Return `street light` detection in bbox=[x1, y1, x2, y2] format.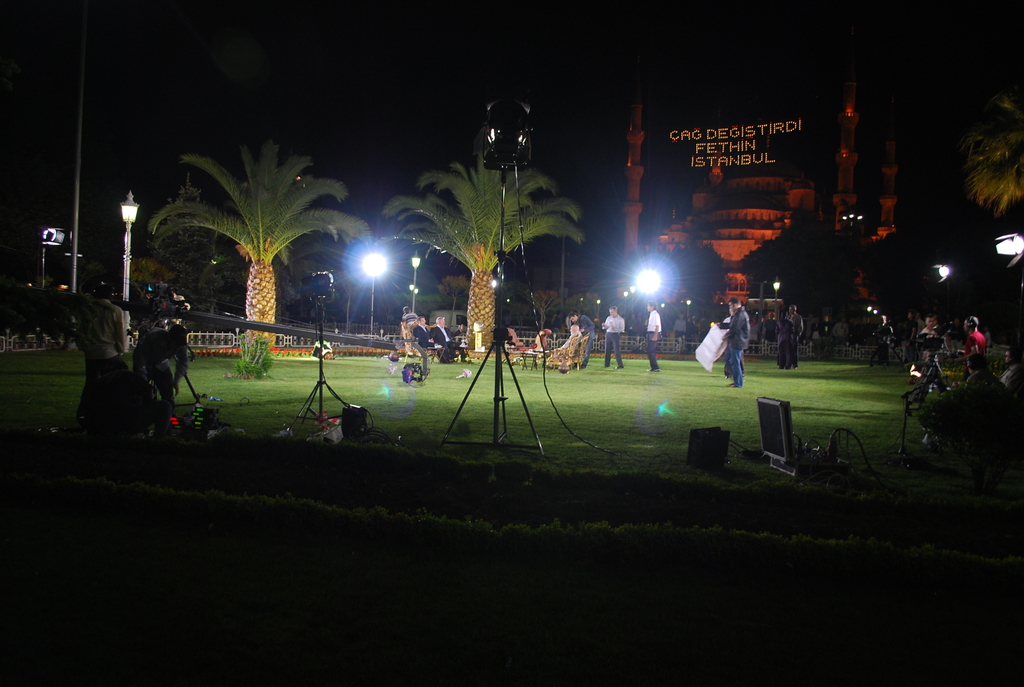
bbox=[120, 185, 147, 340].
